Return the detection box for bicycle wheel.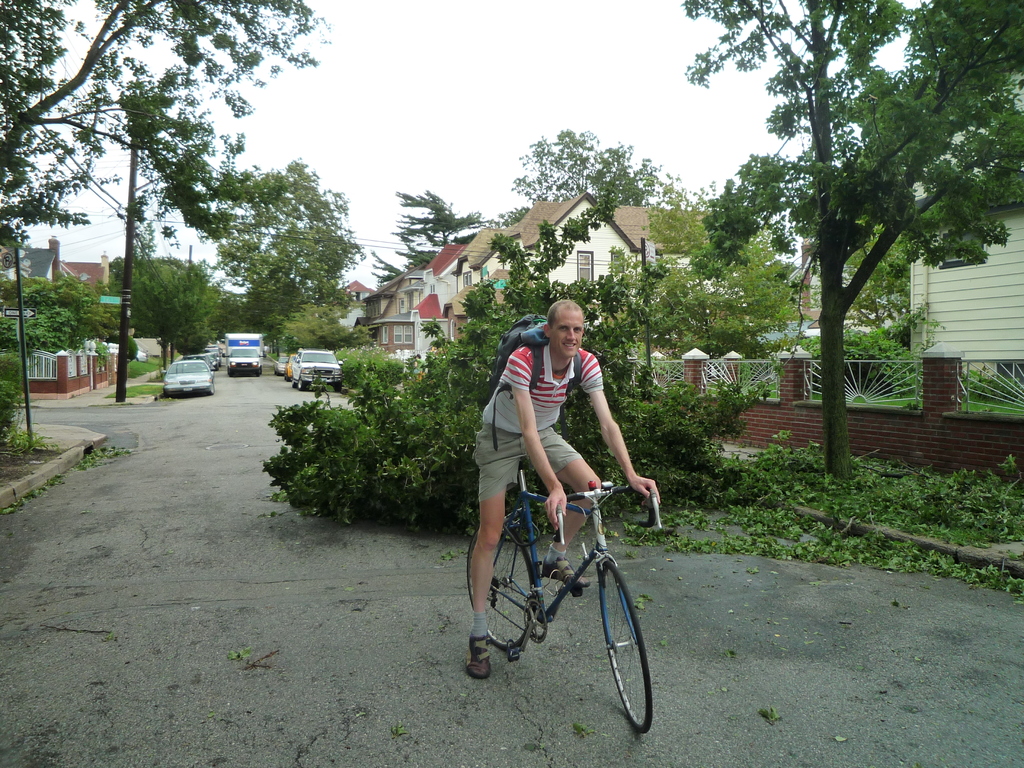
crop(465, 521, 541, 646).
